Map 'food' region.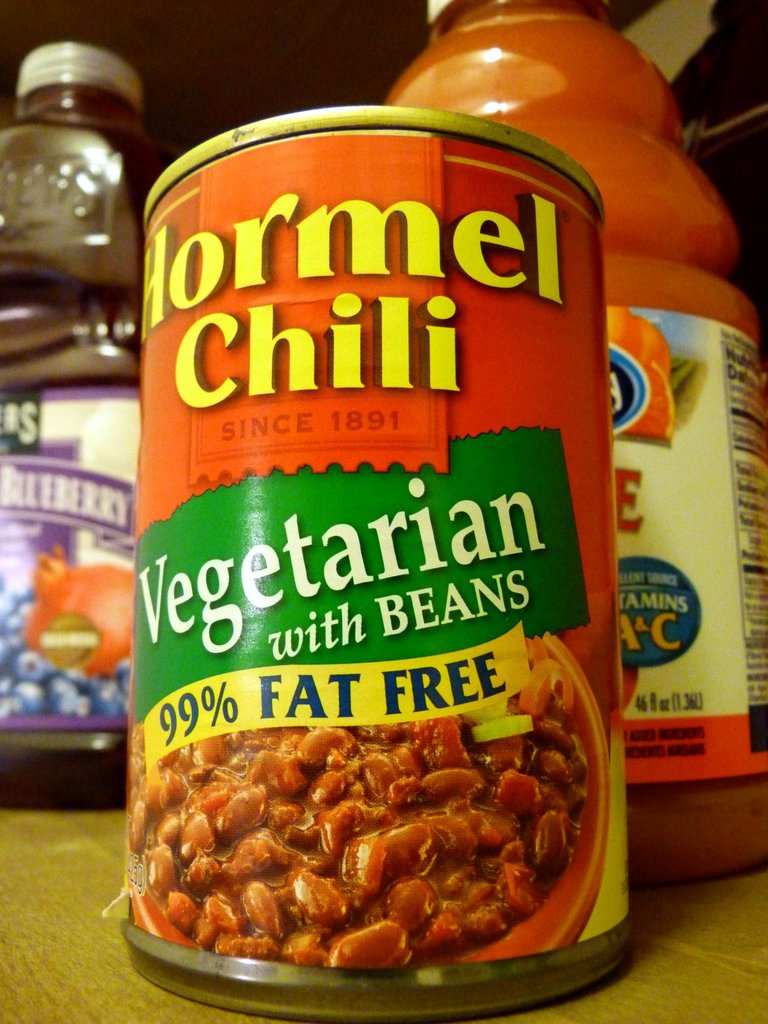
Mapped to [147,660,606,979].
